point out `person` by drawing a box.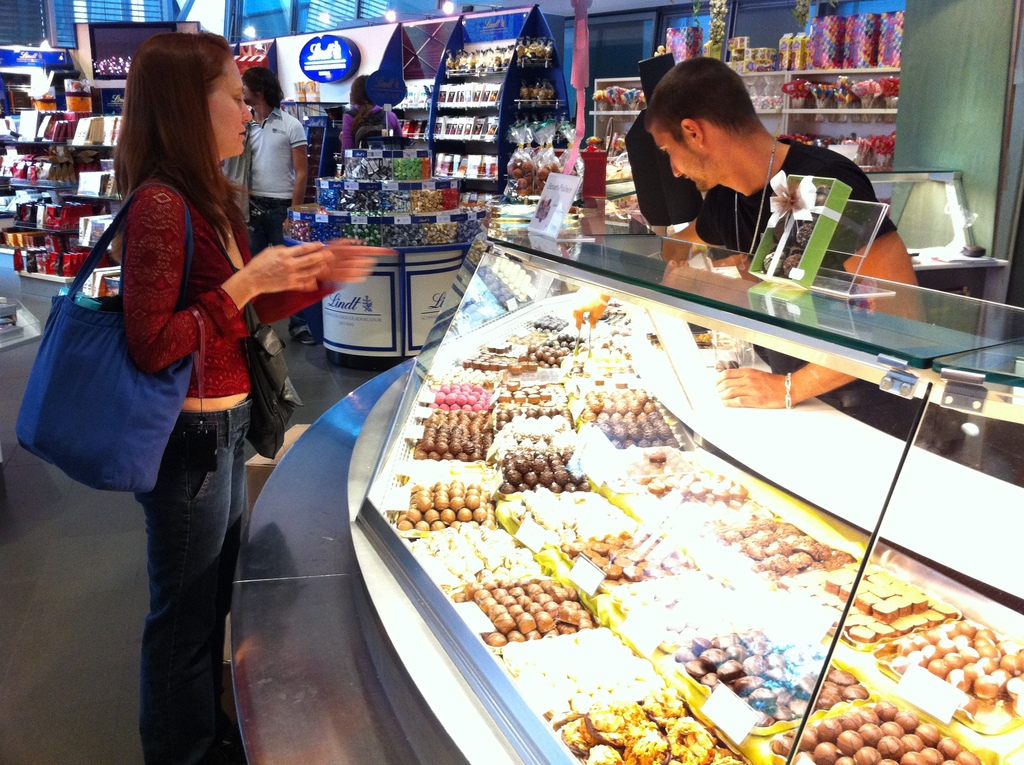
detection(336, 87, 394, 146).
